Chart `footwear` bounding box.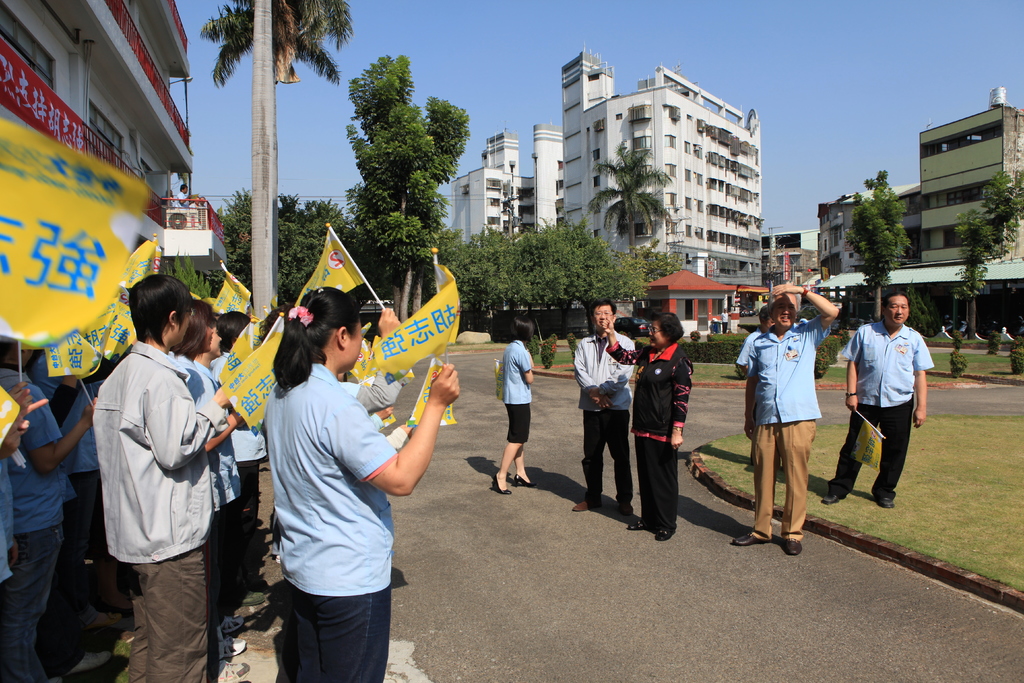
Charted: rect(785, 541, 802, 561).
